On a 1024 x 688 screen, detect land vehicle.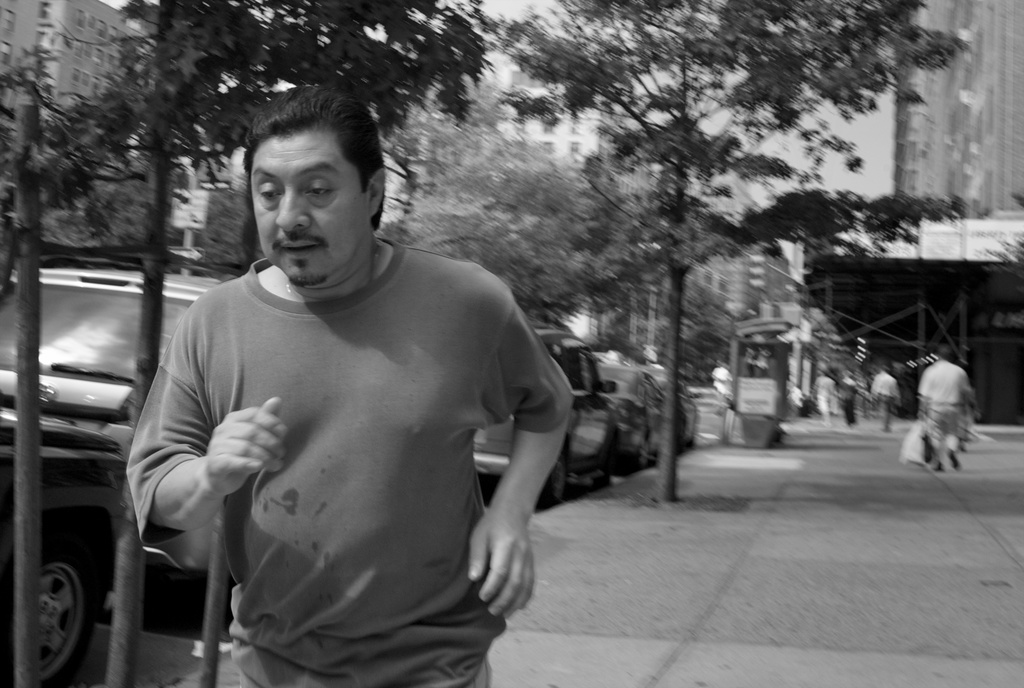
left=0, top=272, right=220, bottom=685.
